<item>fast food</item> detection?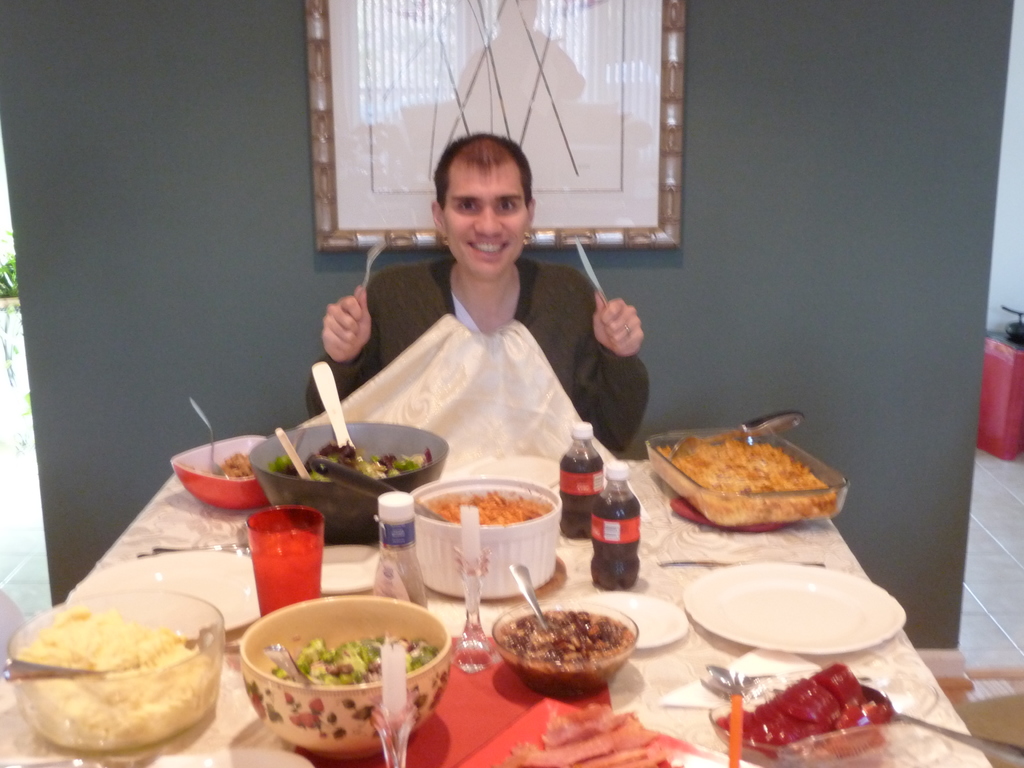
{"left": 269, "top": 444, "right": 443, "bottom": 483}
